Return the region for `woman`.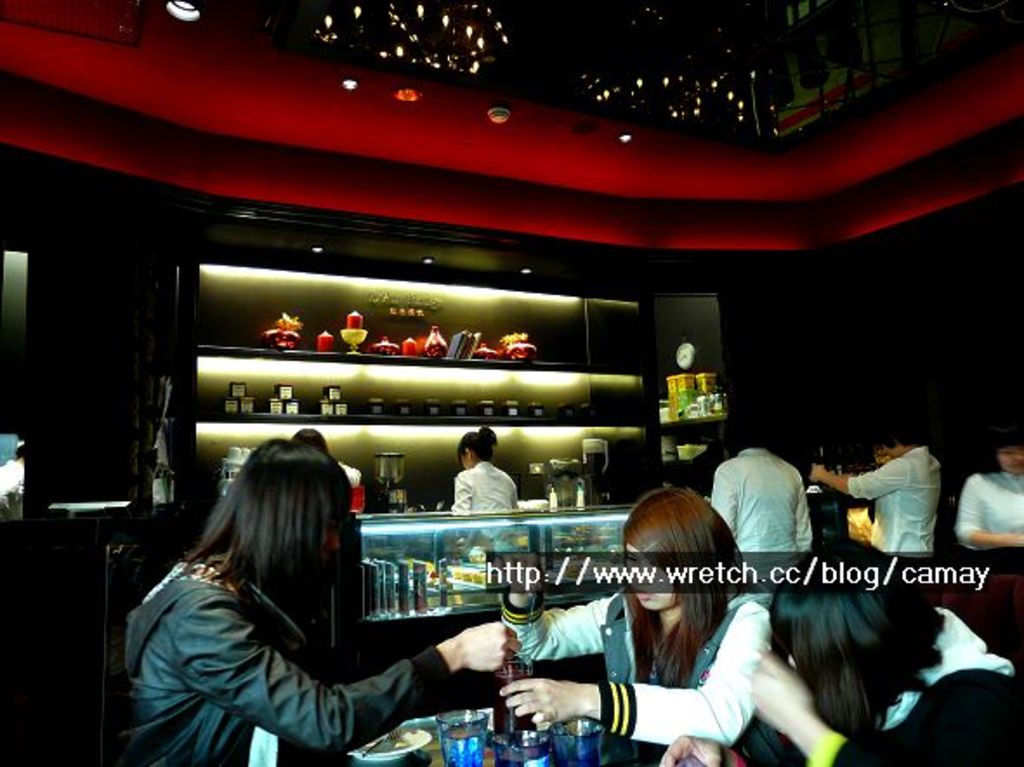
(x1=450, y1=420, x2=529, y2=514).
